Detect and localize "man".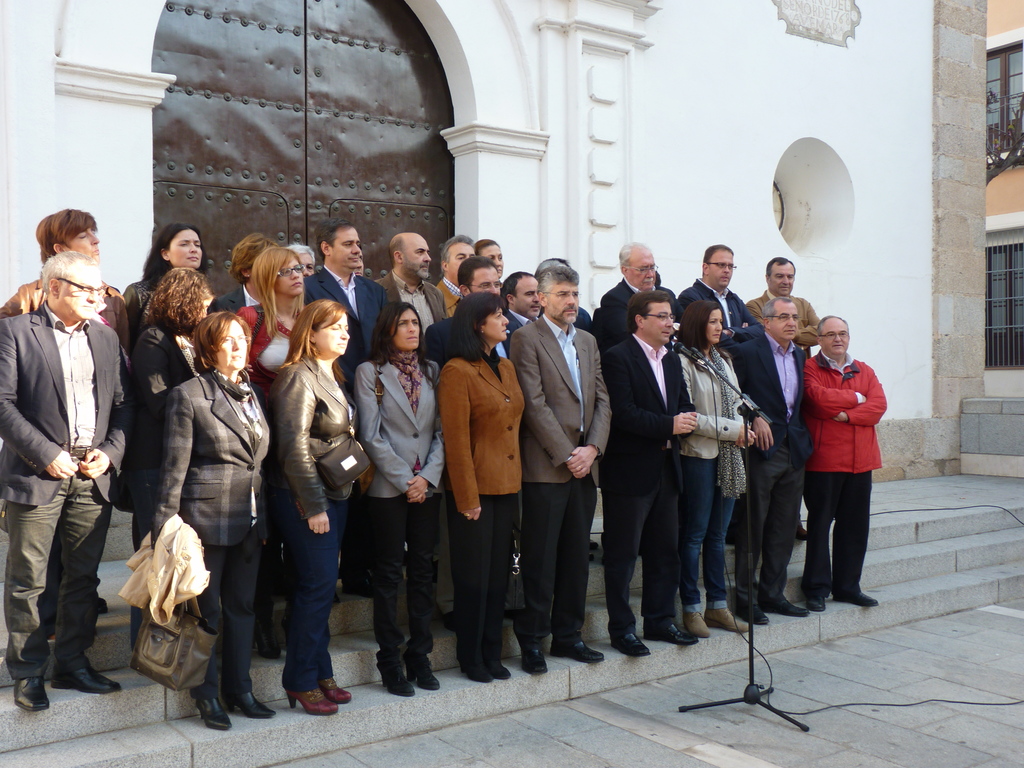
Localized at box=[673, 241, 764, 349].
